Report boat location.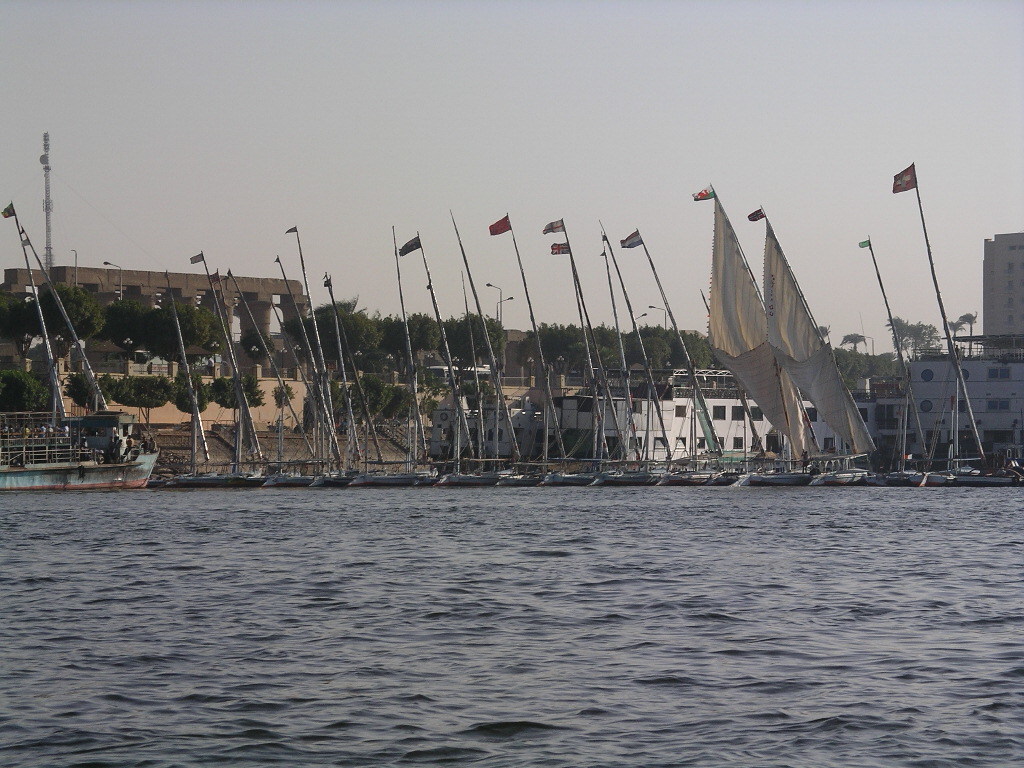
Report: box(167, 244, 268, 493).
